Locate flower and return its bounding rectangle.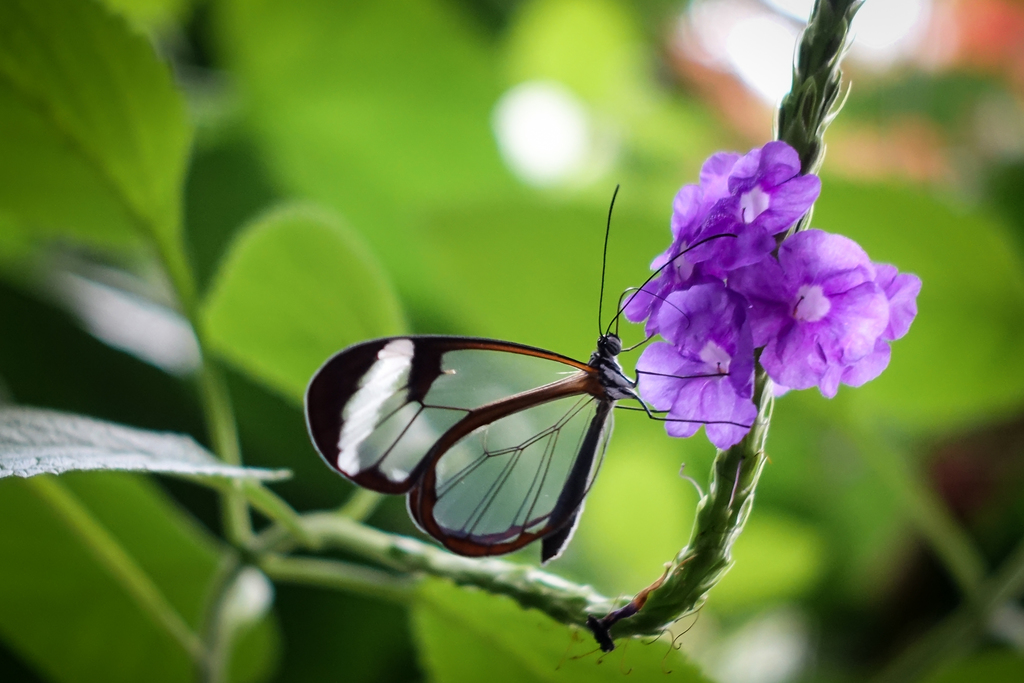
x1=655, y1=139, x2=830, y2=274.
